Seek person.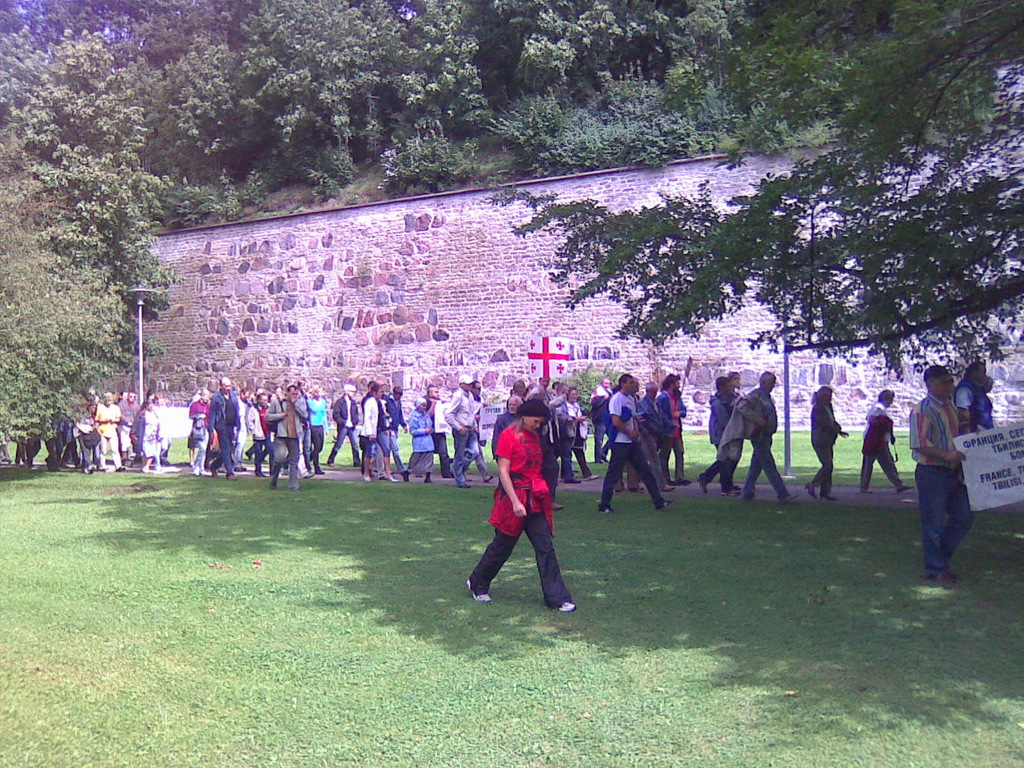
(x1=24, y1=423, x2=51, y2=463).
